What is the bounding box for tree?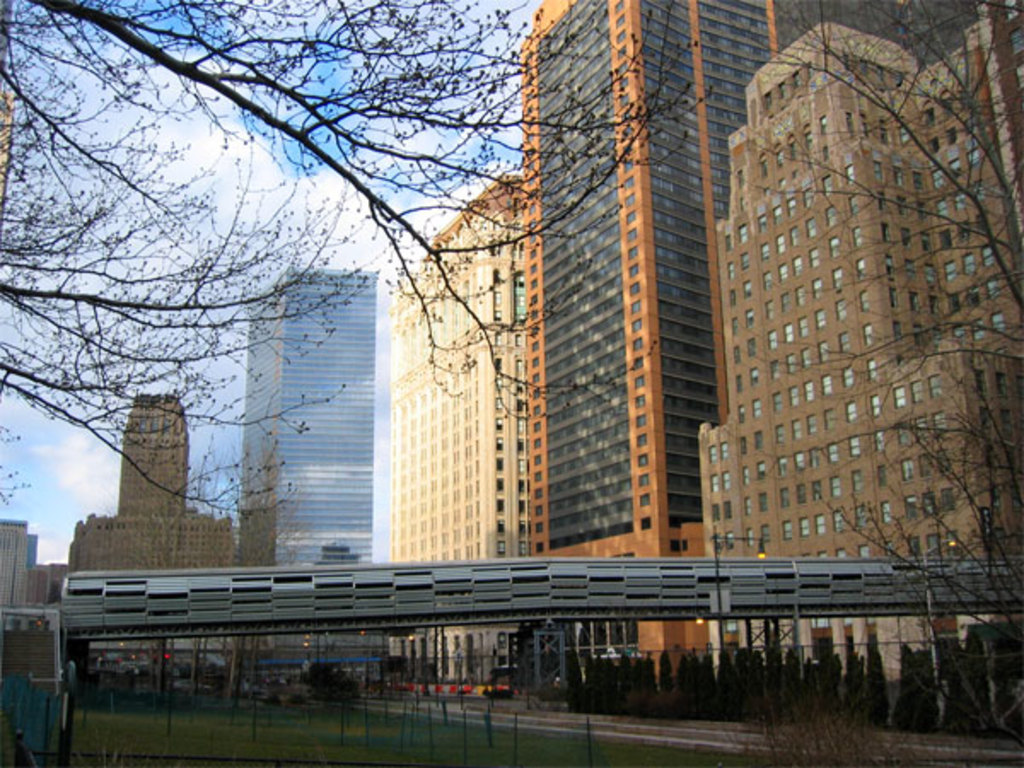
bbox(0, 0, 715, 512).
